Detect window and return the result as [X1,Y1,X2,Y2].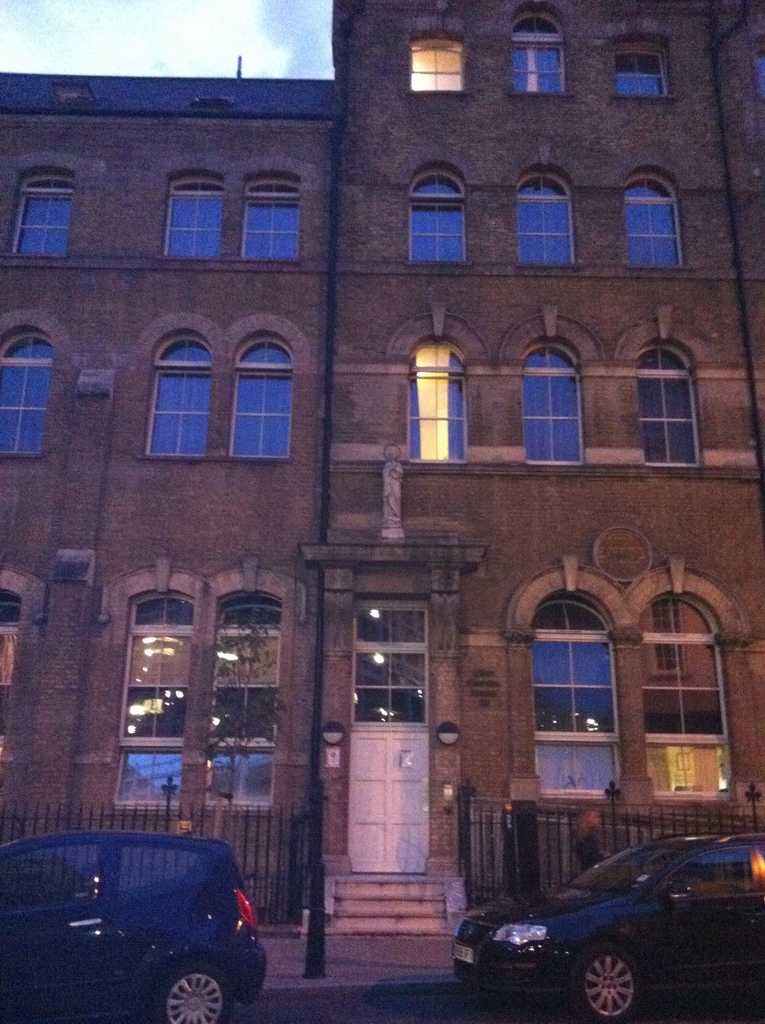
[116,847,202,889].
